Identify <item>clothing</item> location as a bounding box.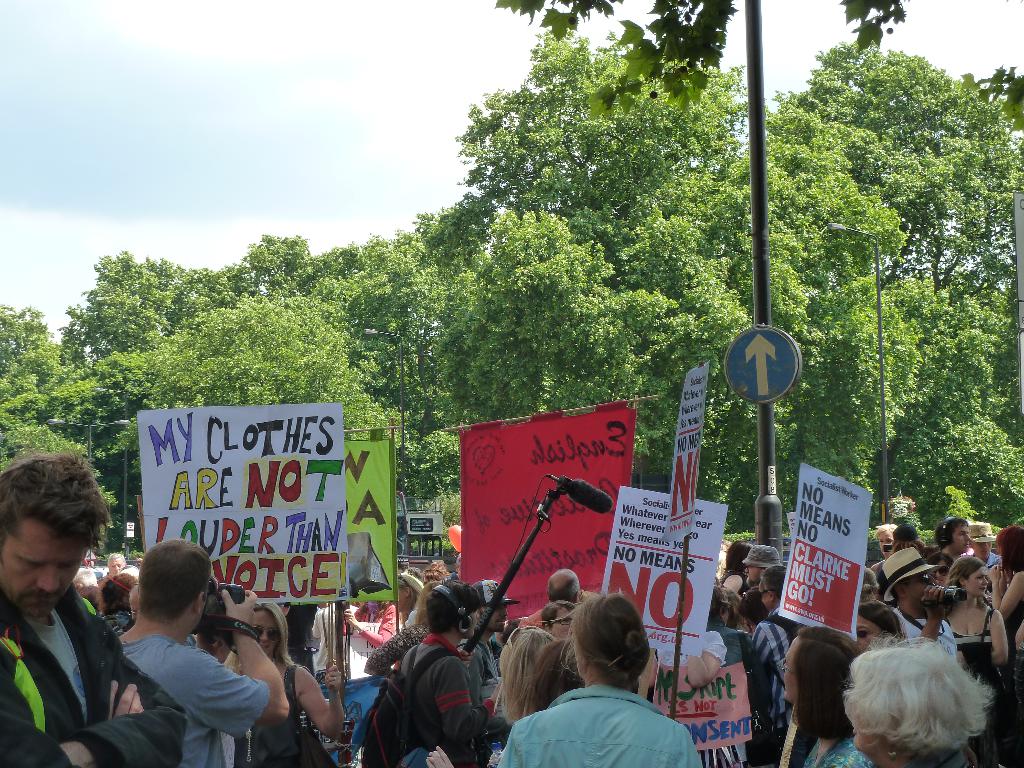
region(746, 625, 791, 688).
